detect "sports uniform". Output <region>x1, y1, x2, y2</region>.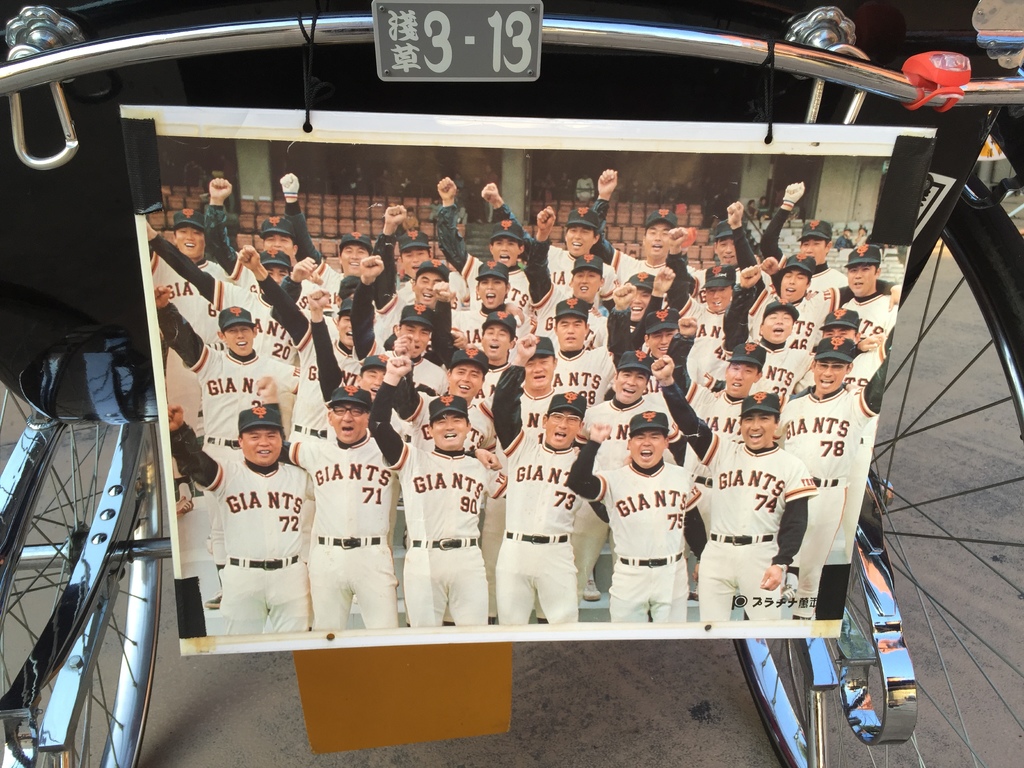
<region>316, 310, 400, 437</region>.
